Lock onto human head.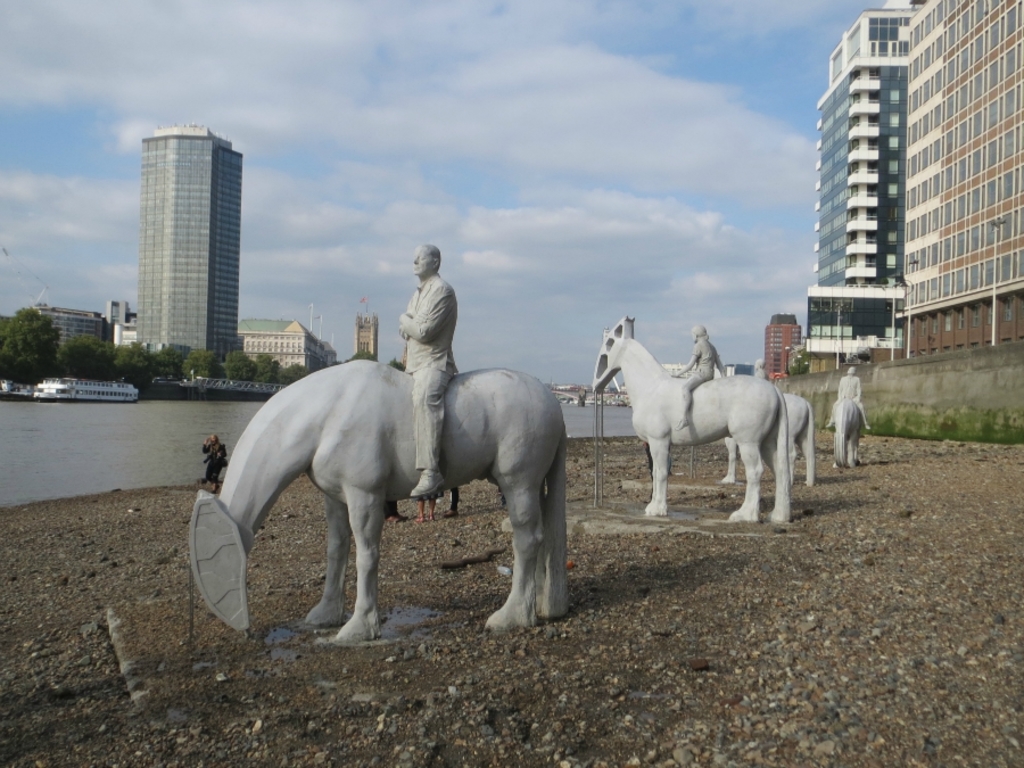
Locked: x1=688 y1=324 x2=705 y2=346.
